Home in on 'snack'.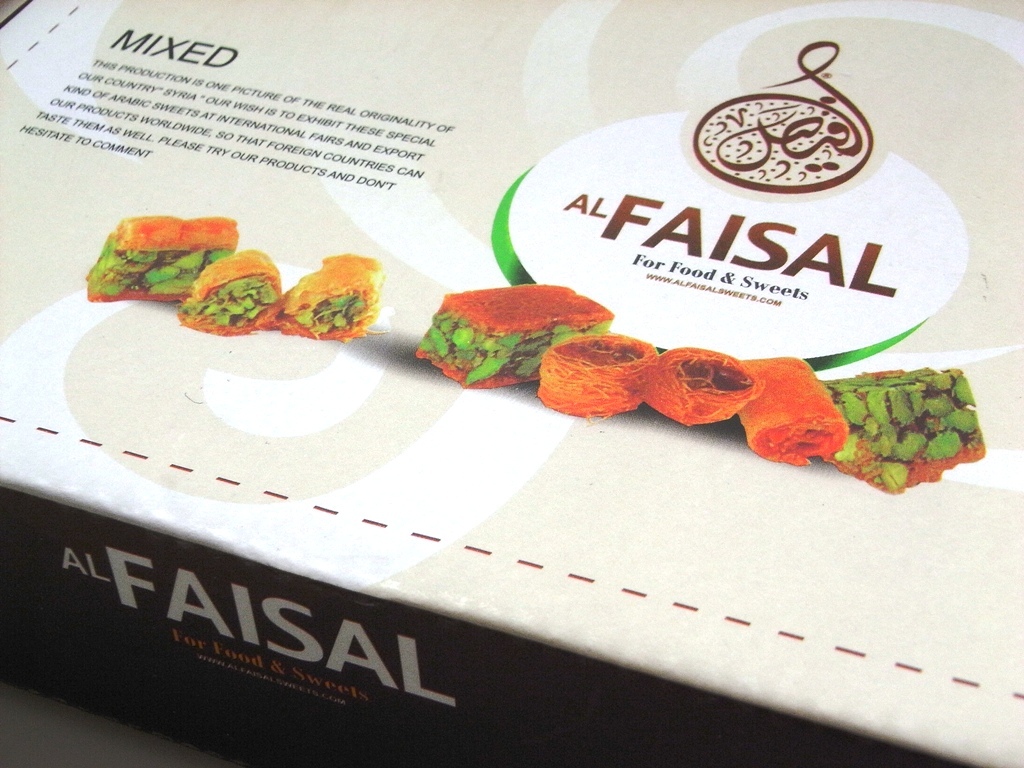
Homed in at region(183, 251, 284, 336).
